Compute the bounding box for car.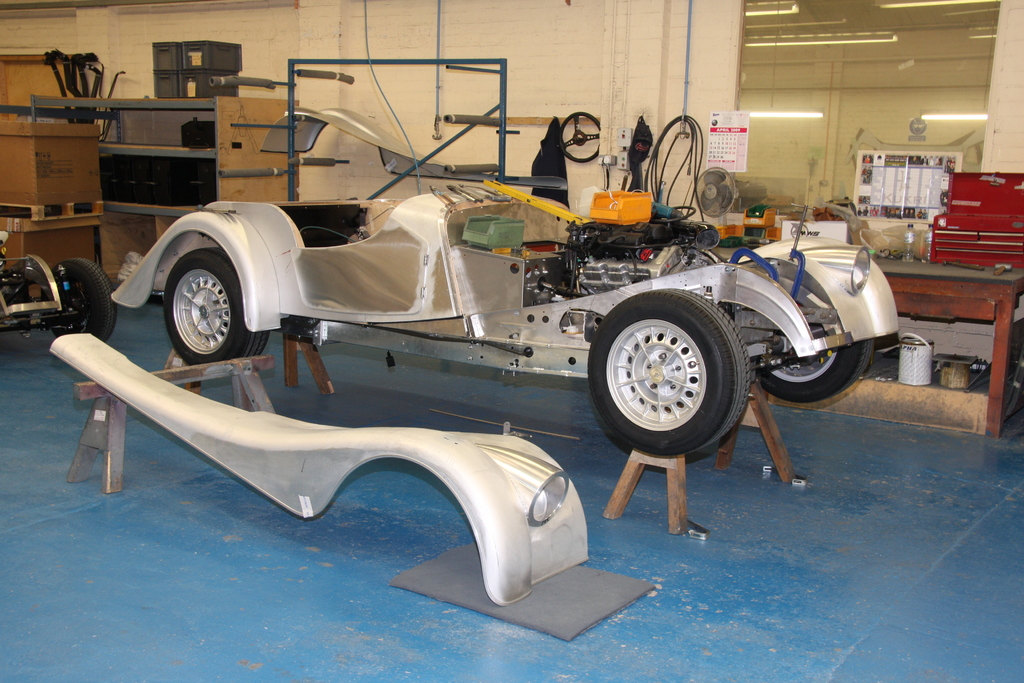
(x1=0, y1=235, x2=120, y2=344).
